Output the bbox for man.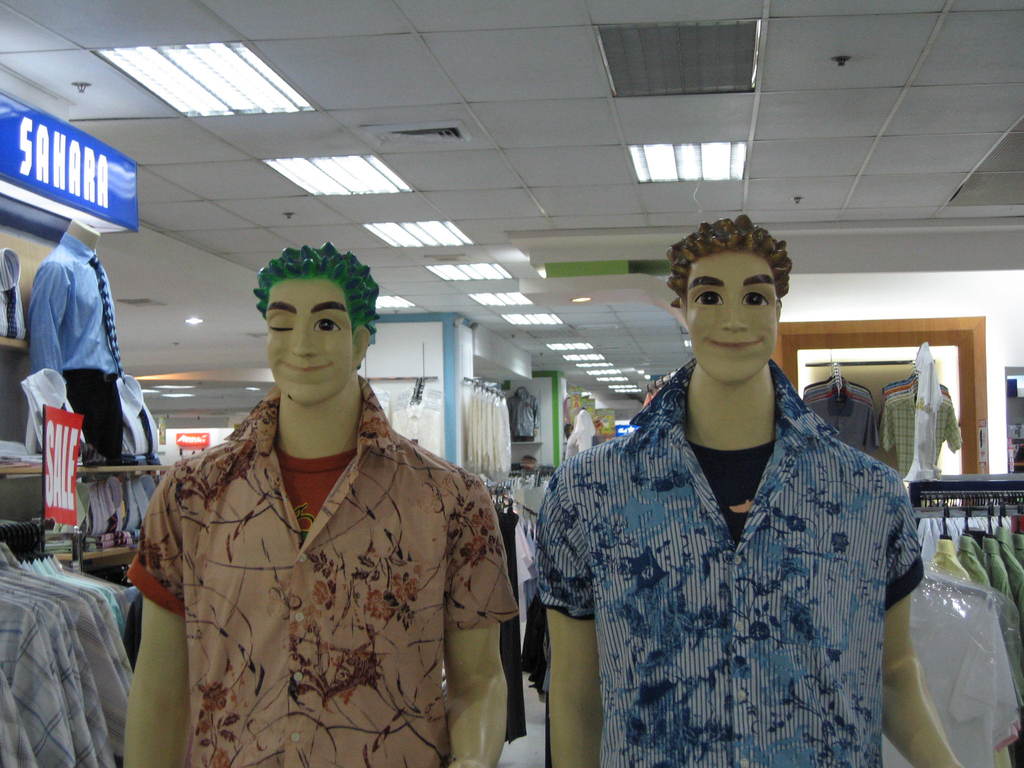
BBox(127, 232, 525, 767).
